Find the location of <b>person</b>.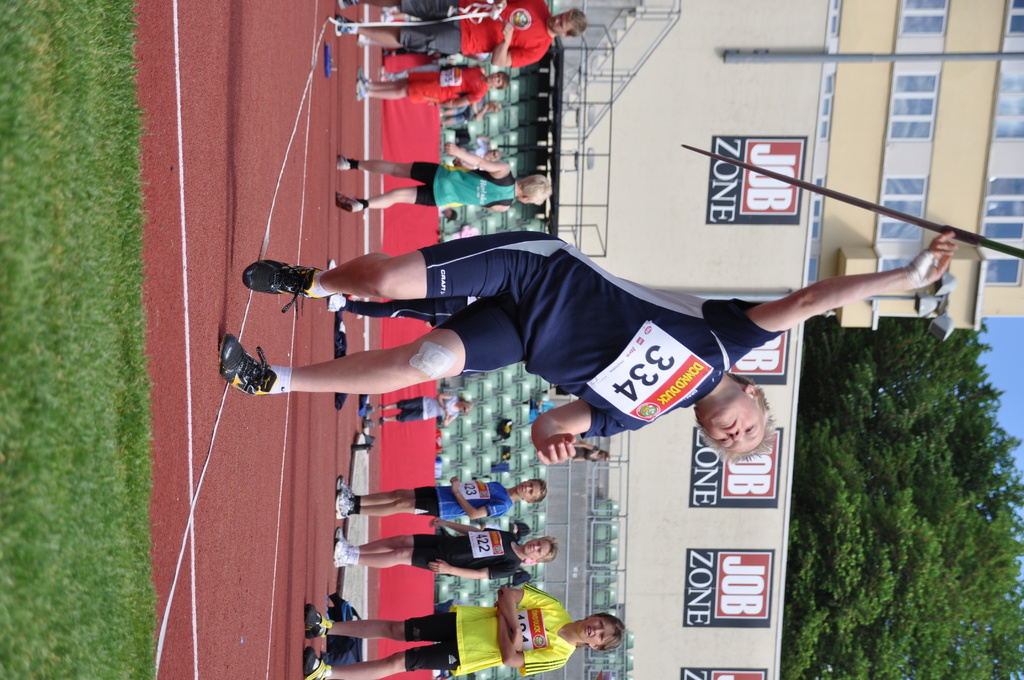
Location: BBox(361, 390, 476, 435).
